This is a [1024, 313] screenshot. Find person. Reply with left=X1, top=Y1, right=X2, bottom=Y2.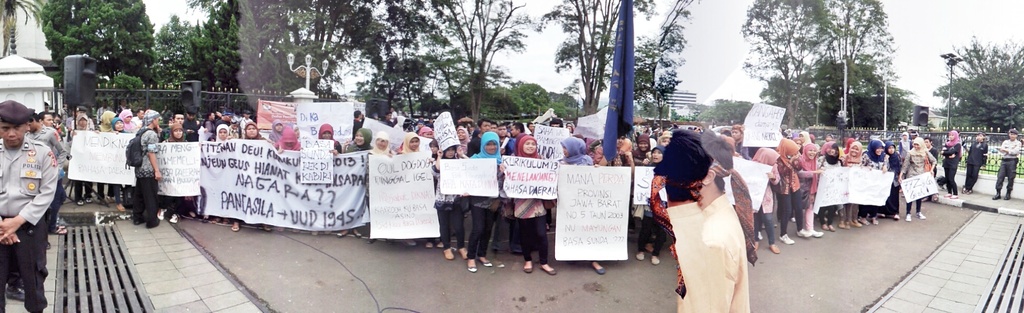
left=72, top=109, right=91, bottom=204.
